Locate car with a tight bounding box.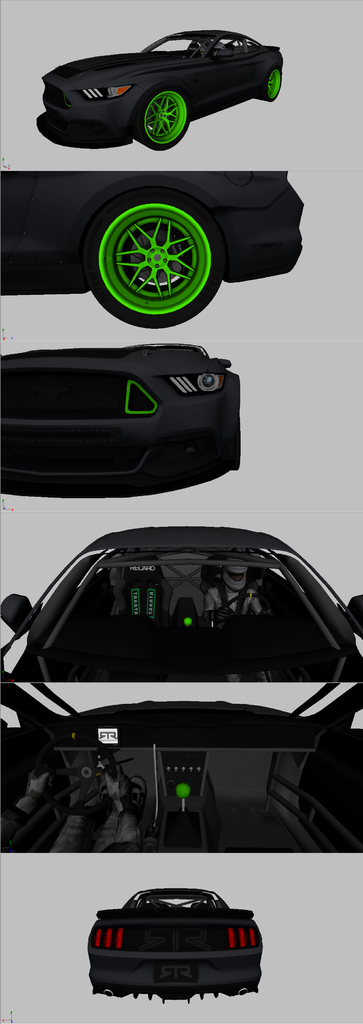
<region>40, 33, 287, 152</region>.
